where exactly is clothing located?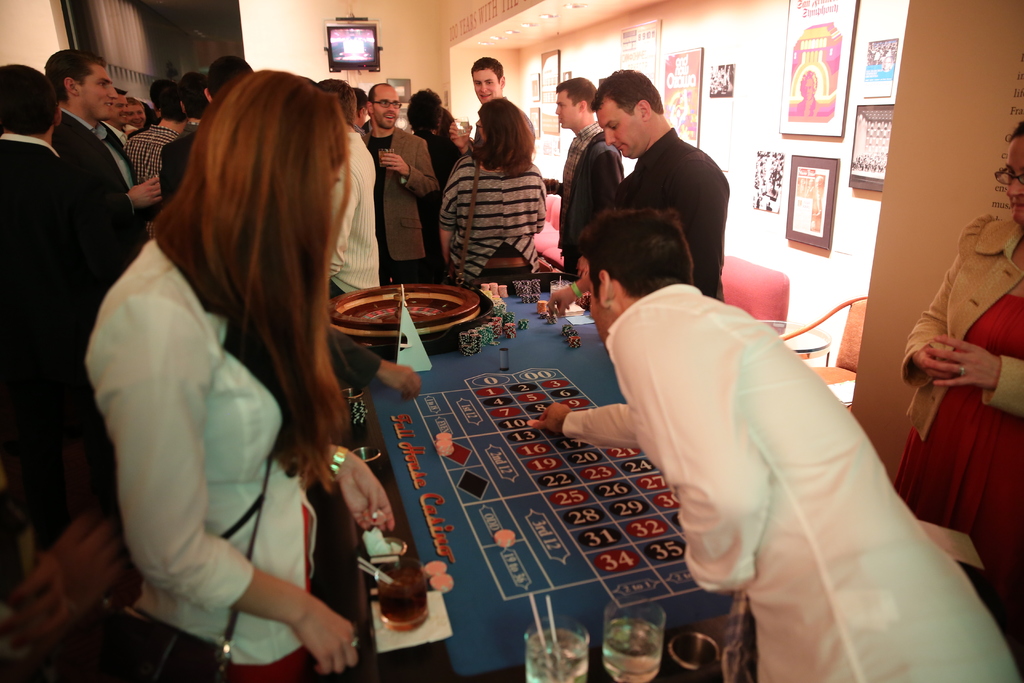
Its bounding box is 362, 124, 376, 135.
